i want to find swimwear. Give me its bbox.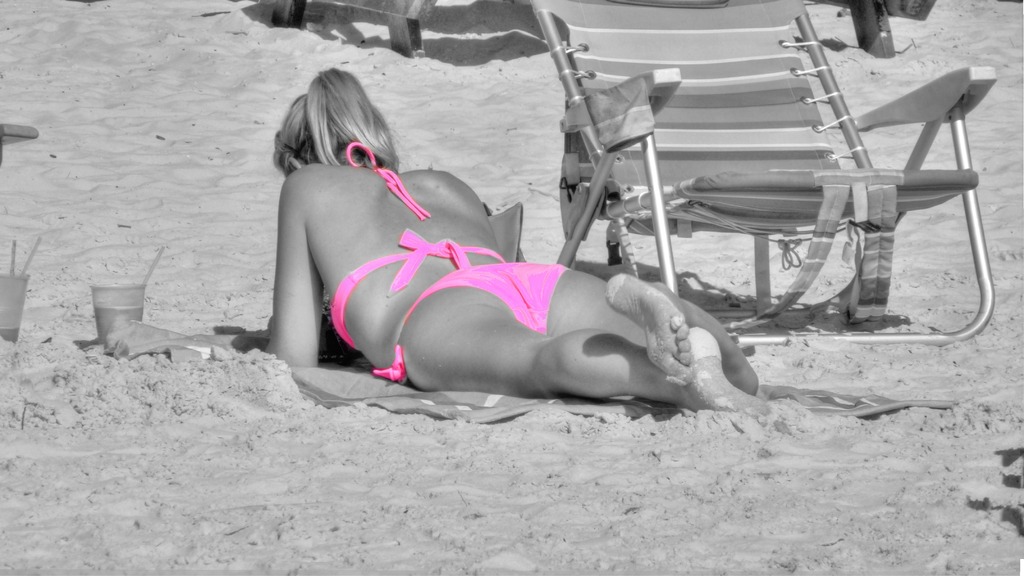
385,258,567,384.
